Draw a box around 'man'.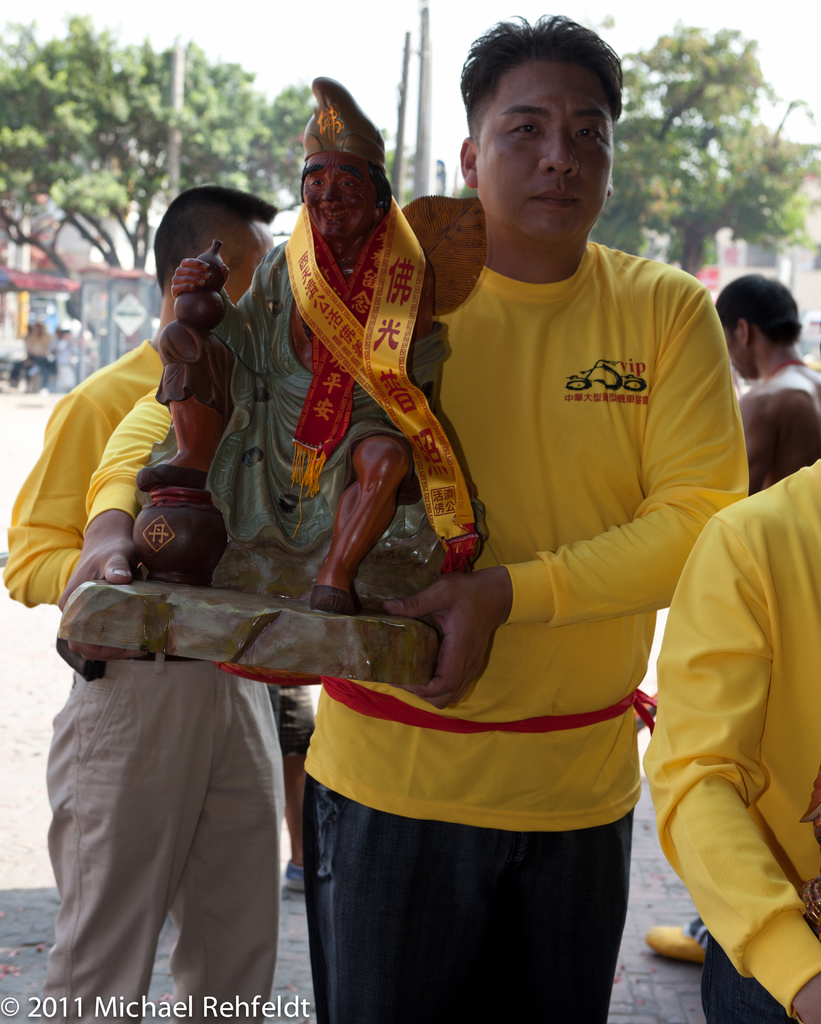
locate(1, 184, 282, 1023).
